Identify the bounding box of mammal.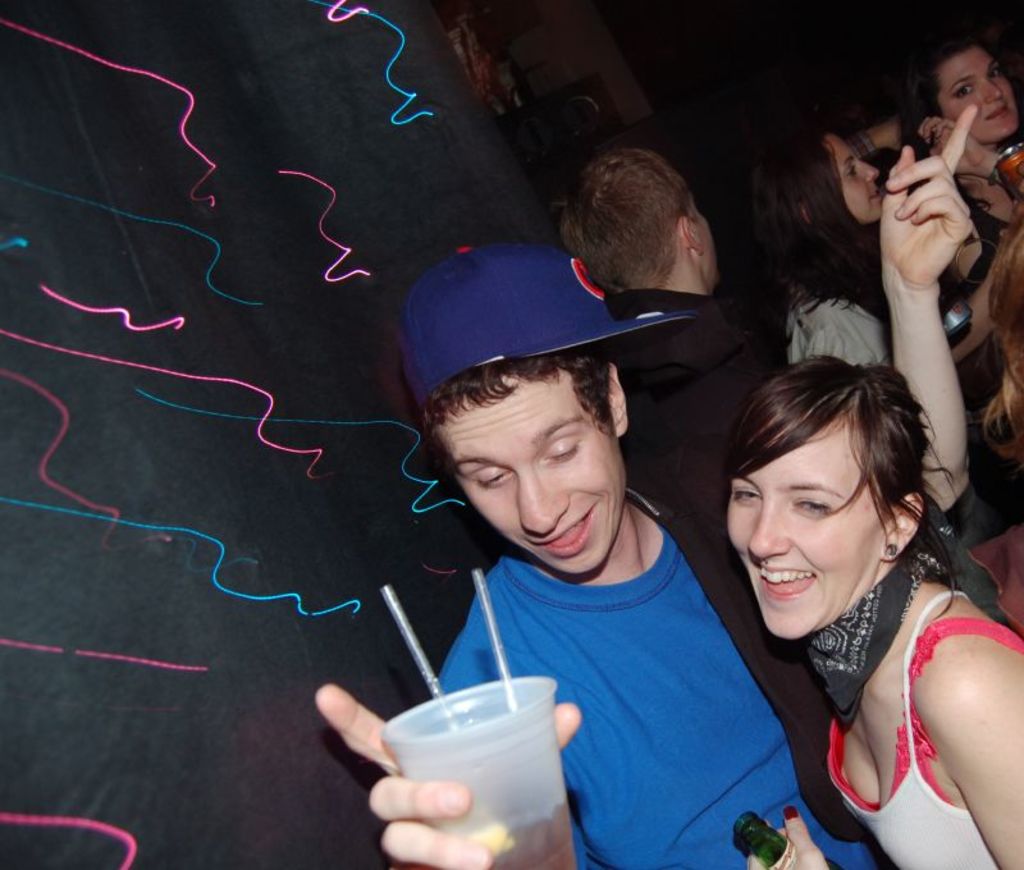
308/97/975/869.
